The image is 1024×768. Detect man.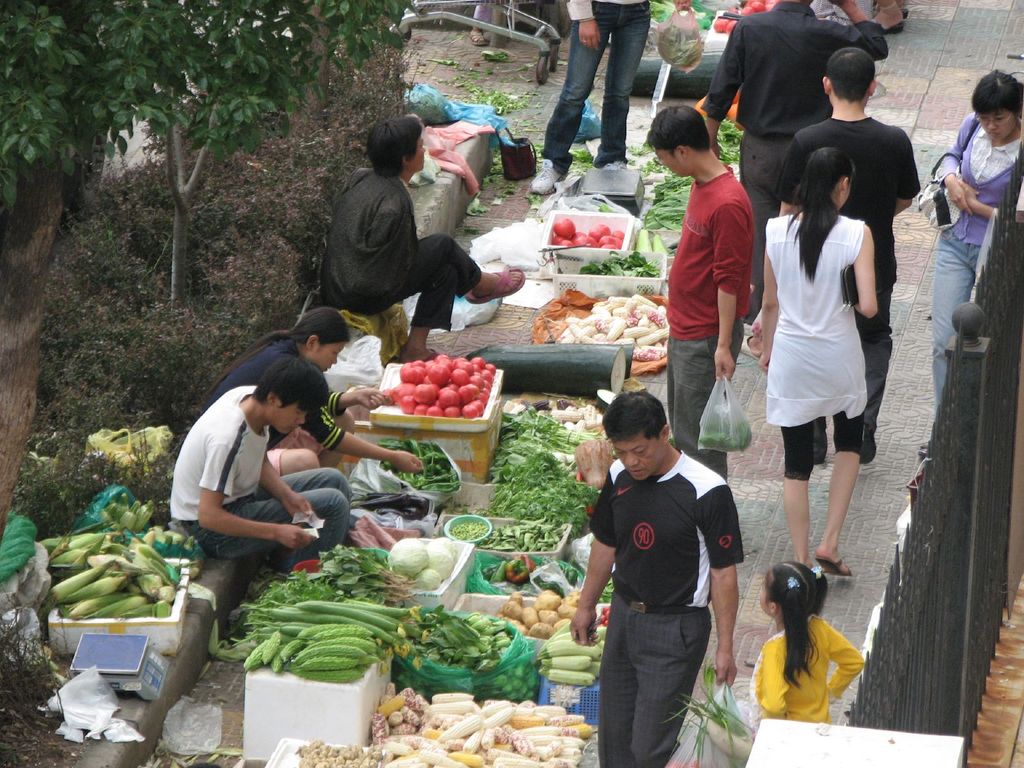
Detection: region(169, 358, 355, 582).
